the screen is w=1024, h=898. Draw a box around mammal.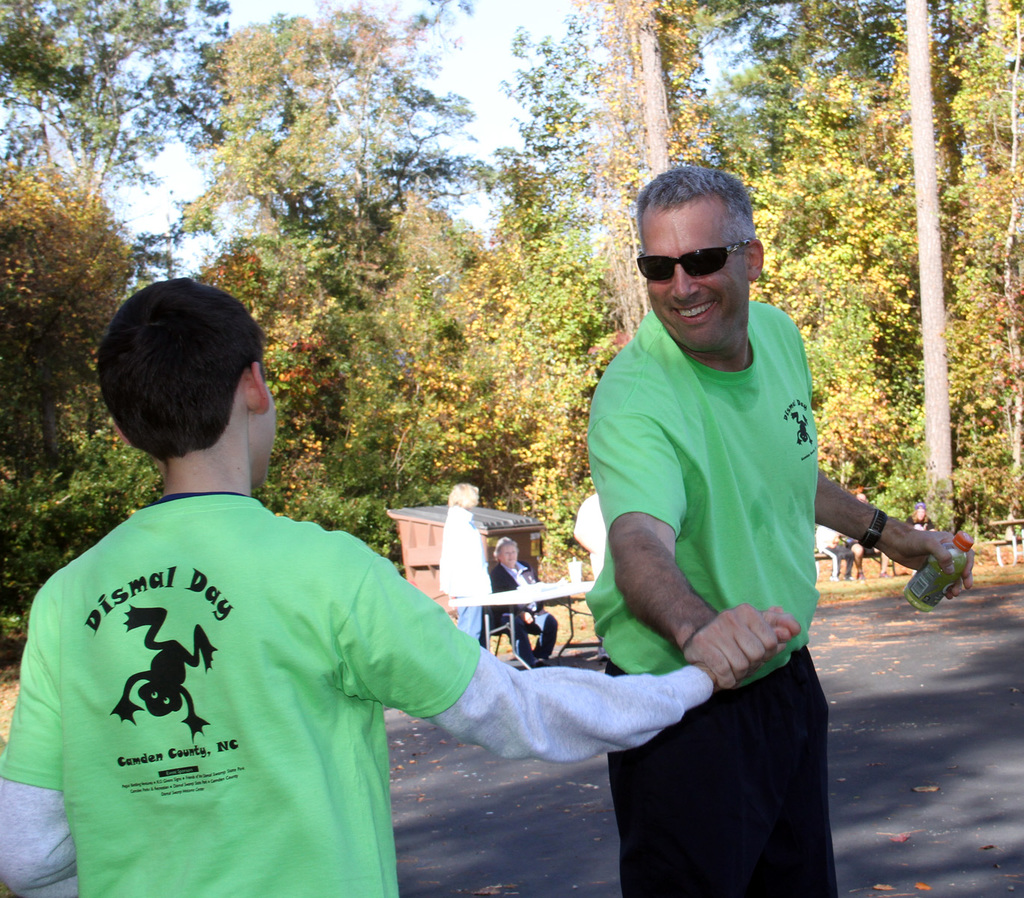
<box>814,520,855,582</box>.
